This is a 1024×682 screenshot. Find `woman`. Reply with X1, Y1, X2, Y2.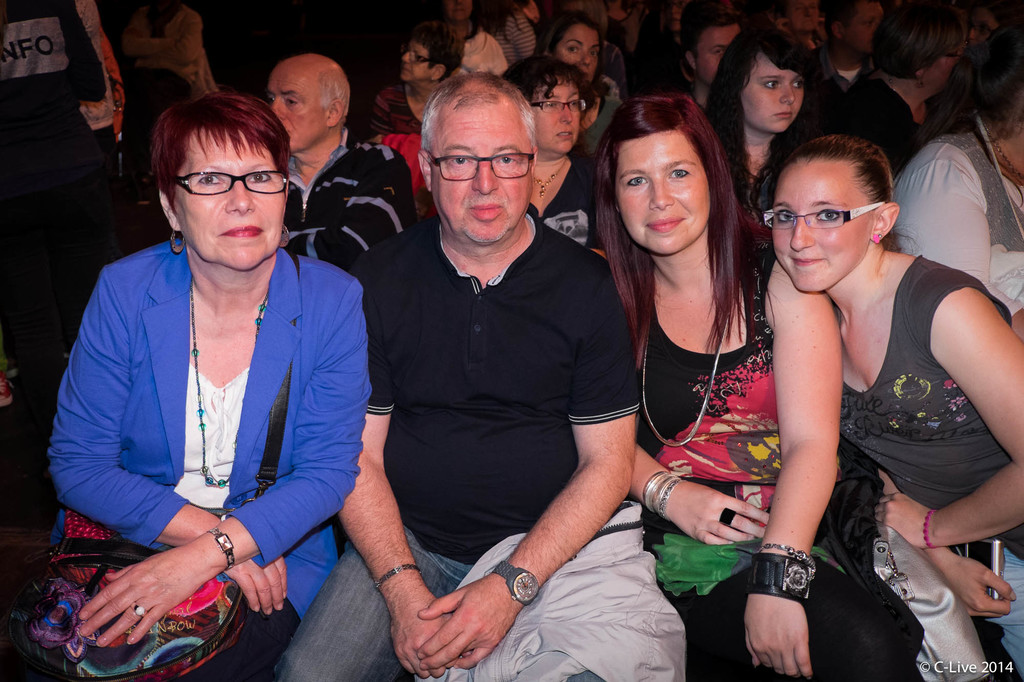
435, 0, 509, 79.
